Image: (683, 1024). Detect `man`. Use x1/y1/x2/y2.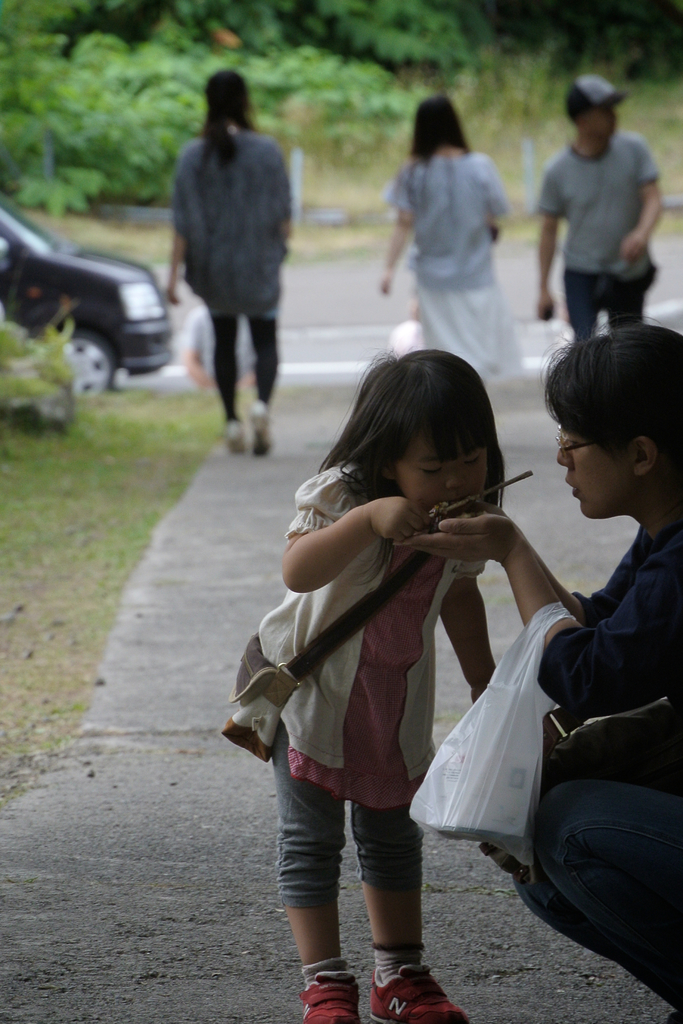
531/73/673/336.
